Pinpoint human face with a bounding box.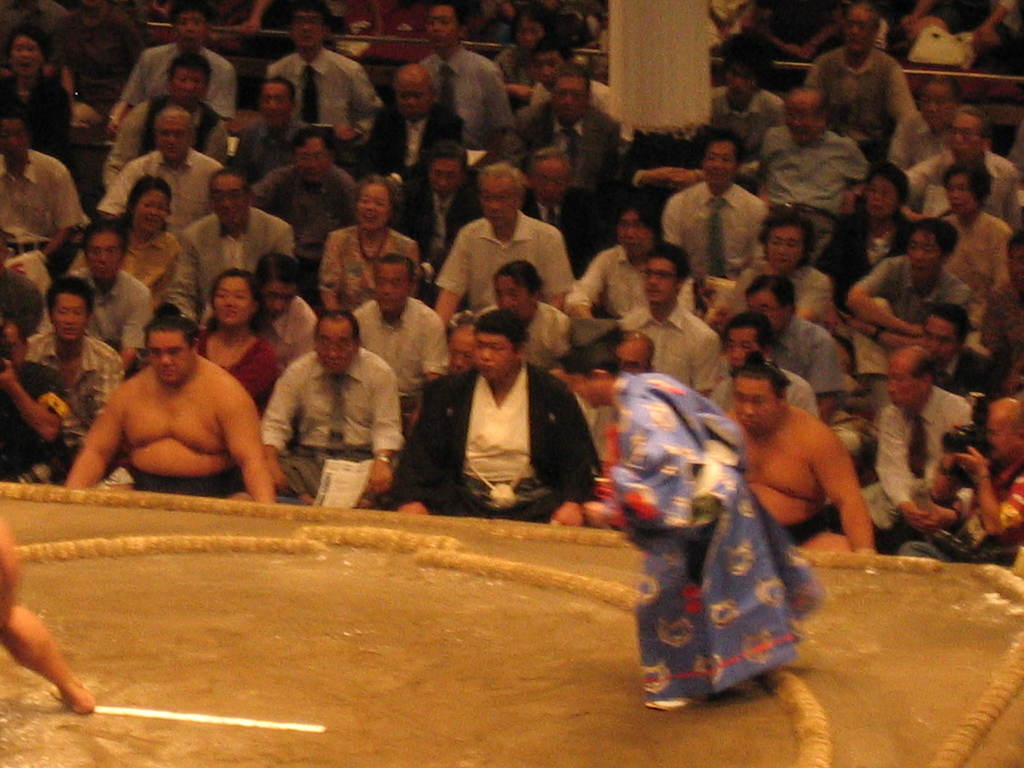
5, 122, 28, 157.
